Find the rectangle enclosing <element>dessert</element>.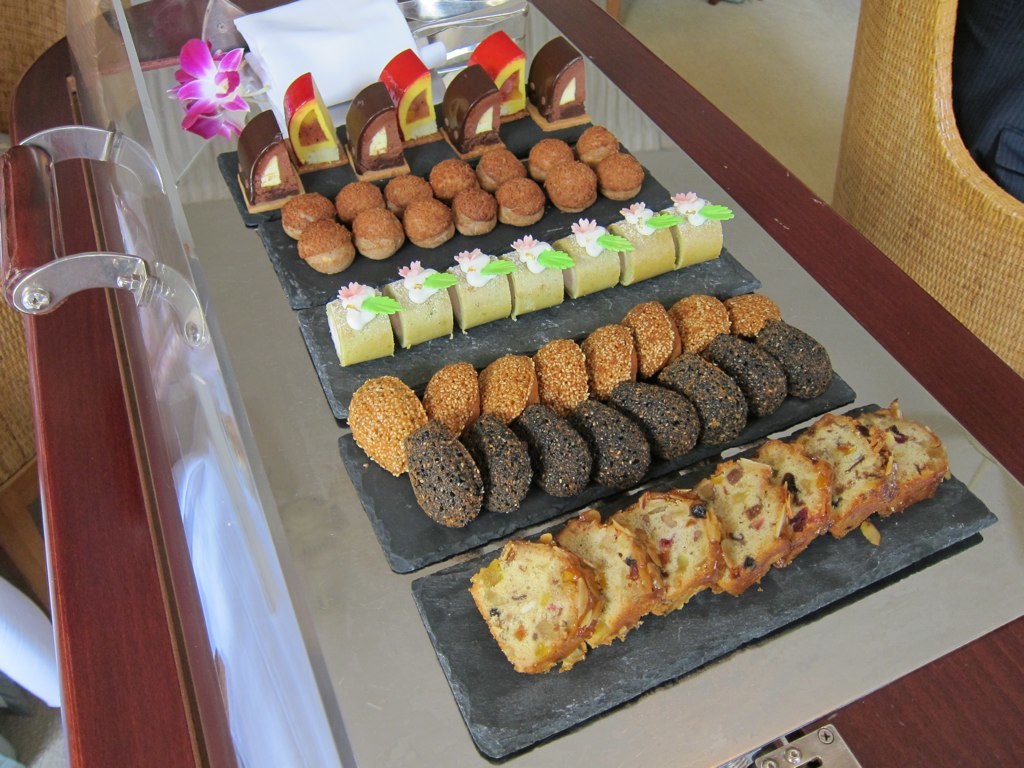
x1=612, y1=484, x2=737, y2=631.
